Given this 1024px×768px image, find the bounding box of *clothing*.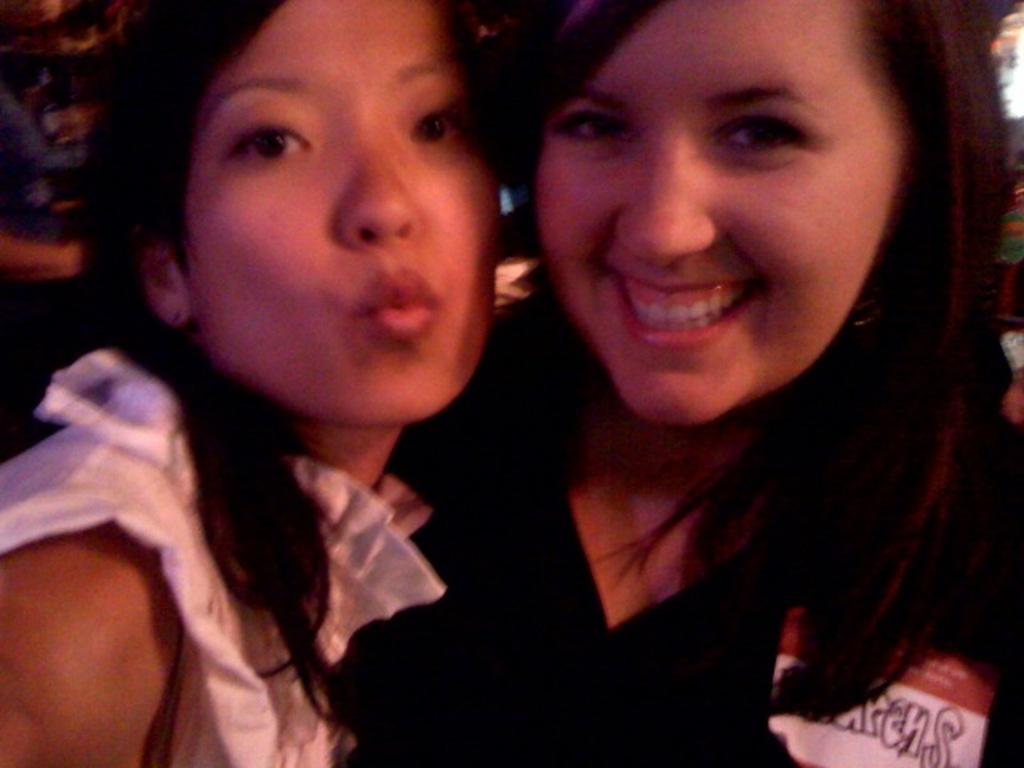
rect(299, 325, 1016, 766).
